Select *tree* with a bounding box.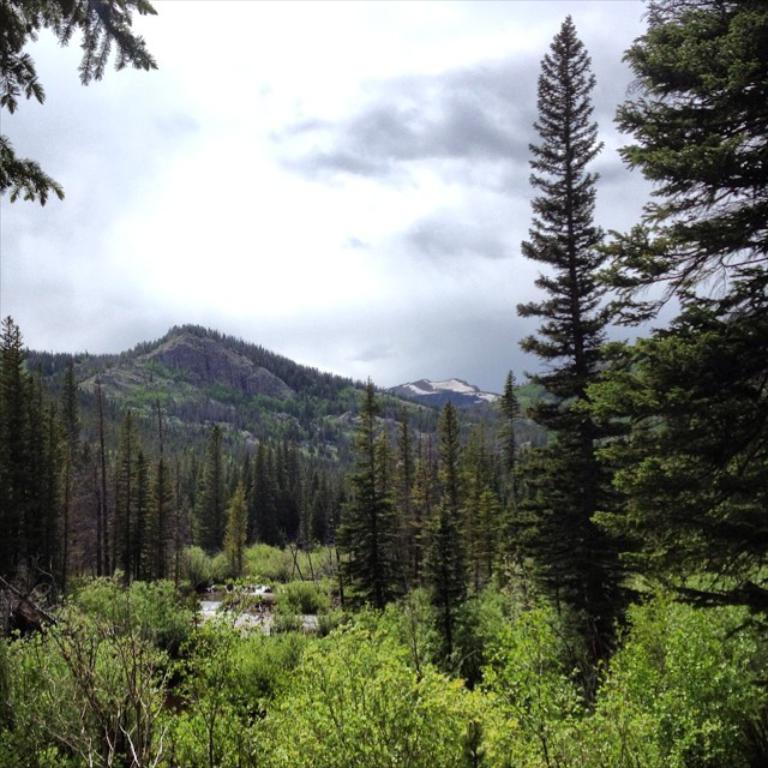
pyautogui.locateOnScreen(0, 293, 532, 666).
